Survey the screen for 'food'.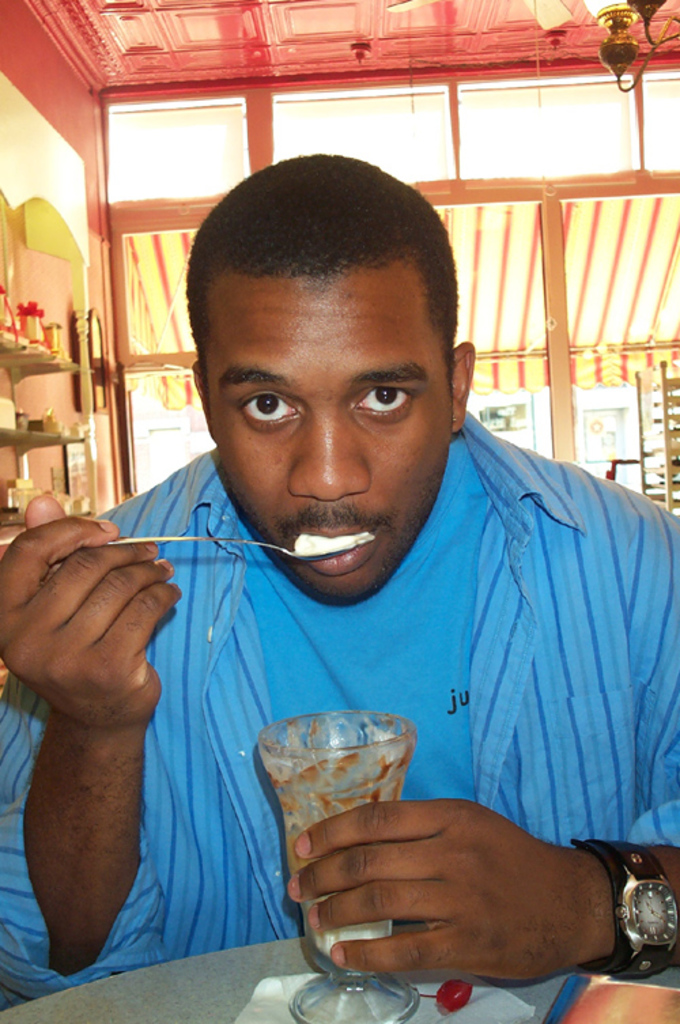
Survey found: 277,805,392,968.
